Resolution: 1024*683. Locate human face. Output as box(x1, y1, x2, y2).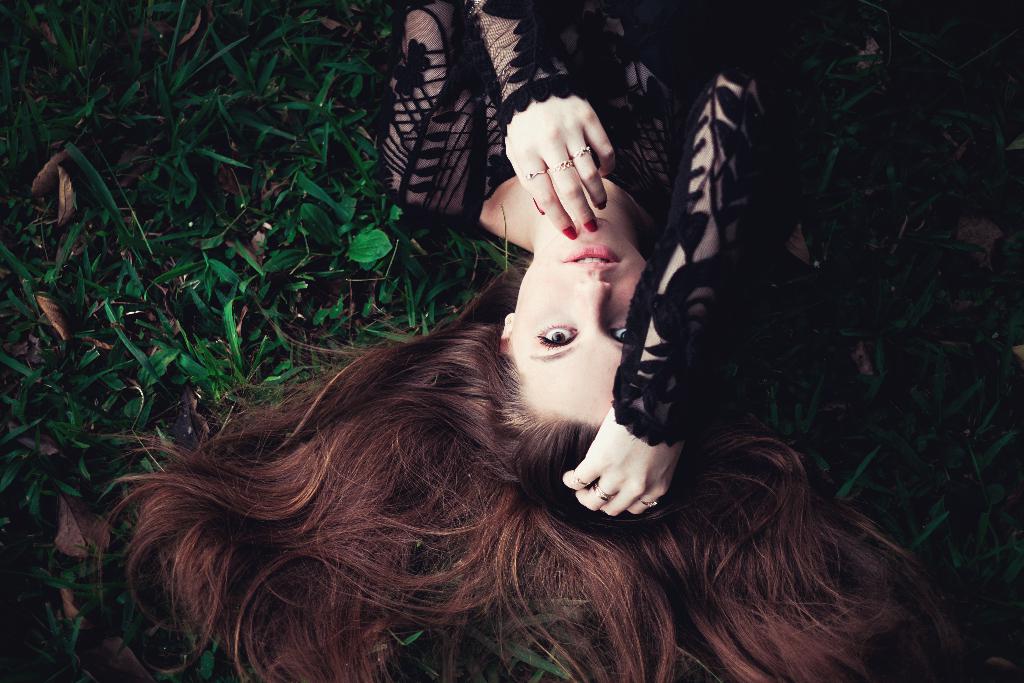
box(520, 210, 652, 432).
